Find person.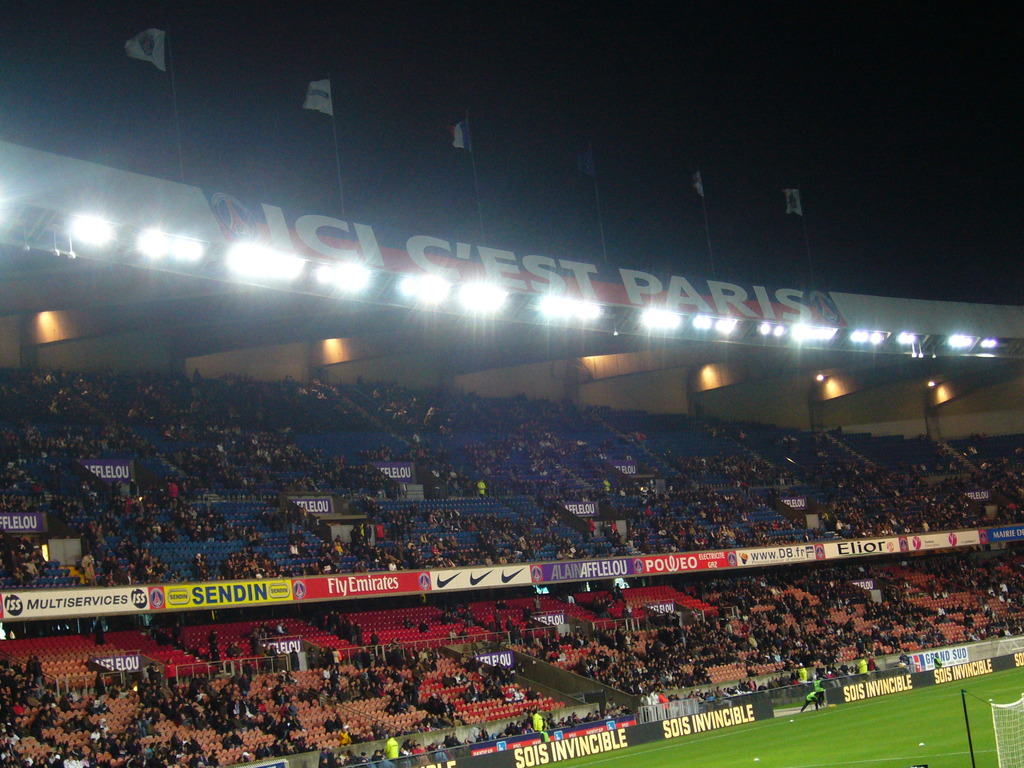
(left=387, top=737, right=397, bottom=757).
